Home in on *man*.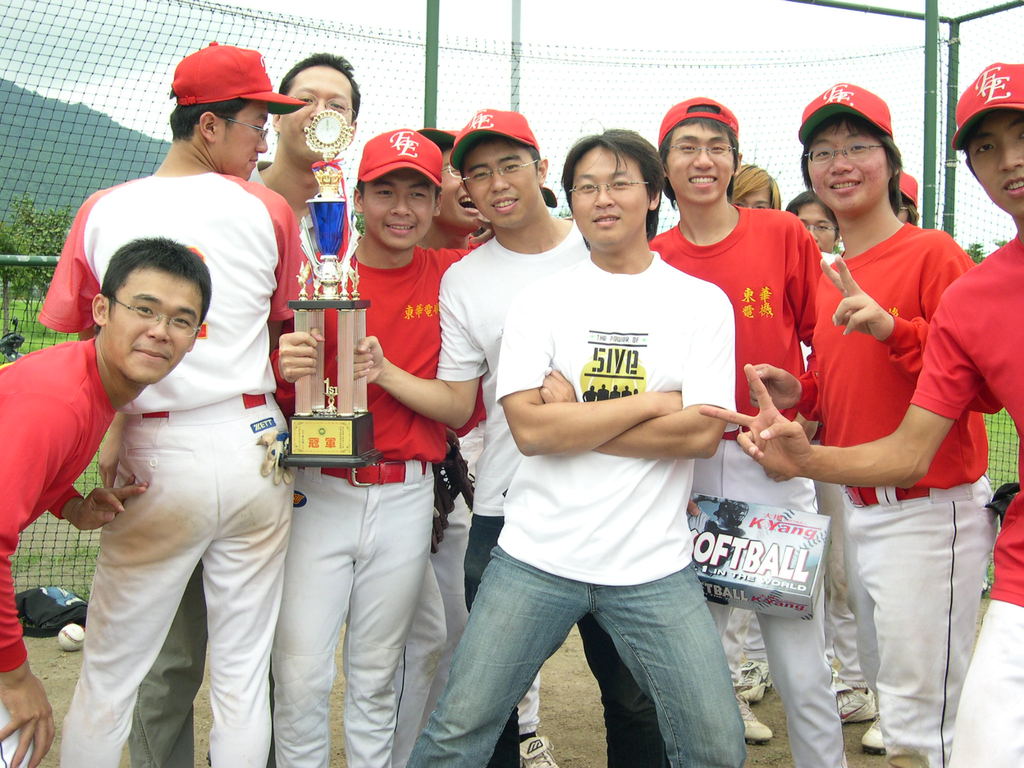
Homed in at [left=450, top=111, right=766, bottom=742].
